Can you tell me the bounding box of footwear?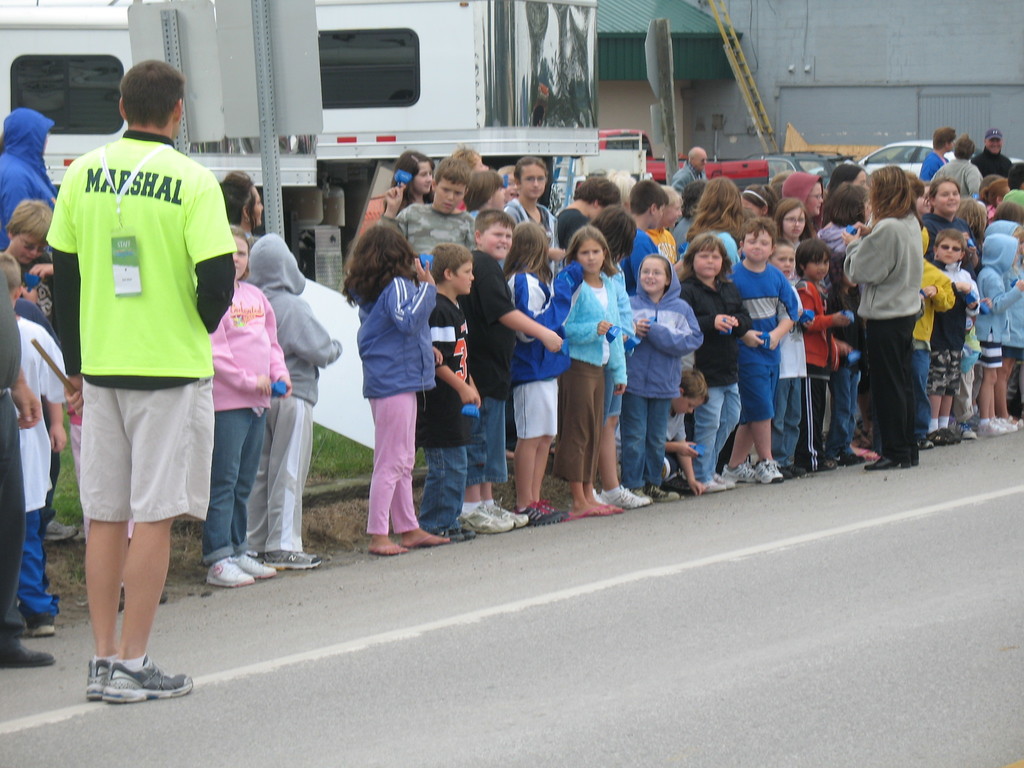
Rect(458, 507, 497, 525).
